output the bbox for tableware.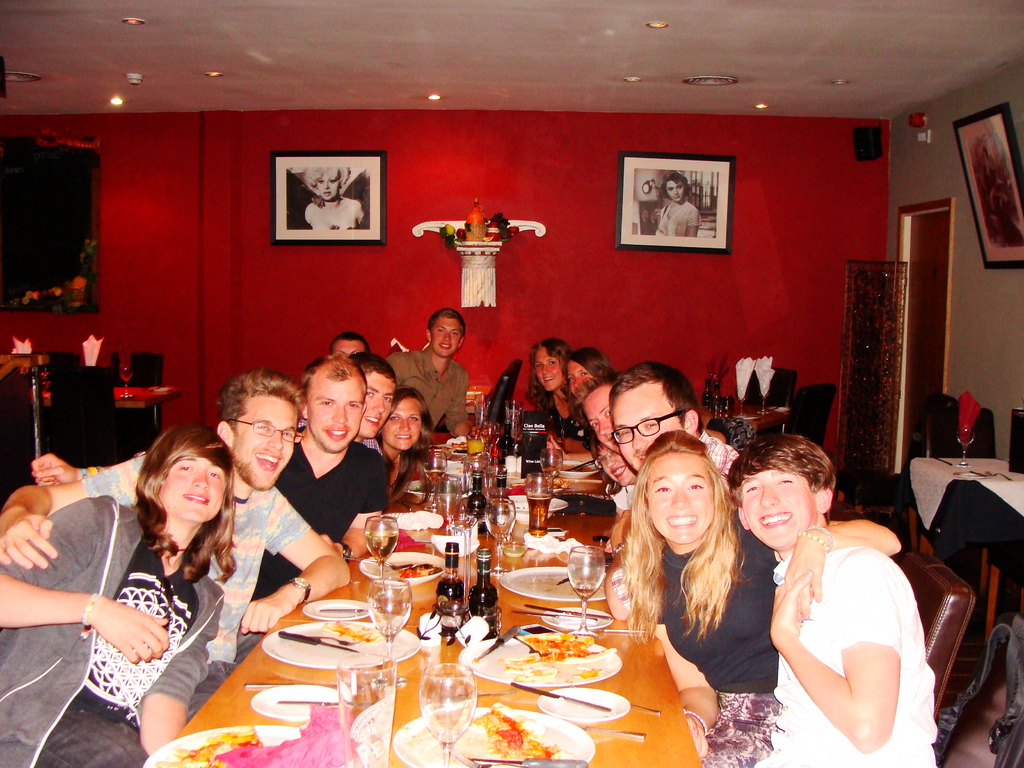
535:688:629:723.
